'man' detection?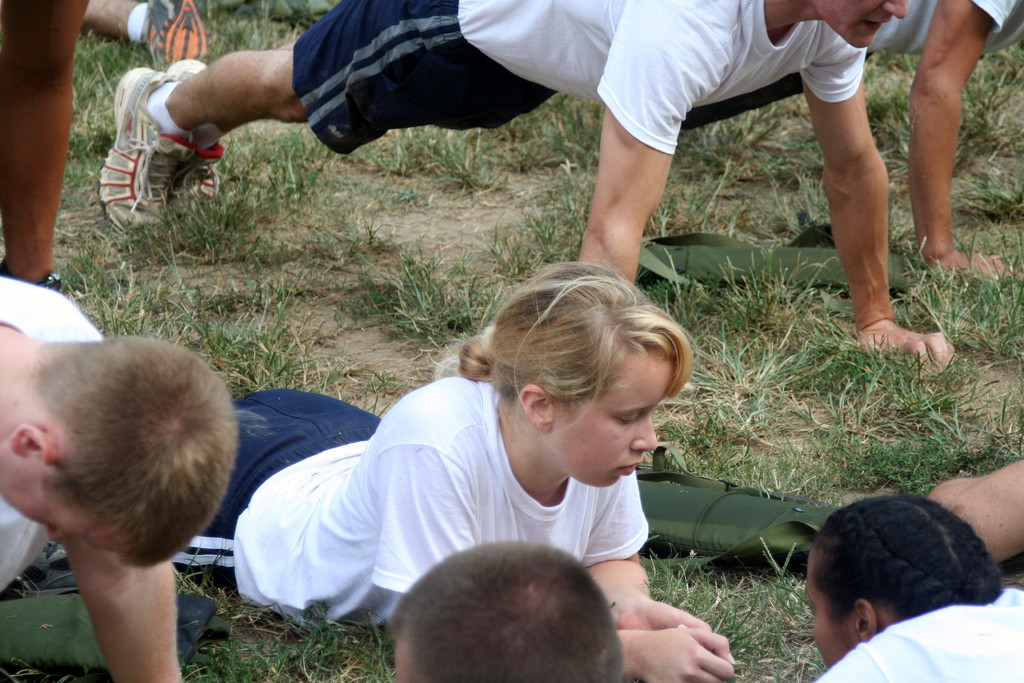
(0, 295, 256, 671)
